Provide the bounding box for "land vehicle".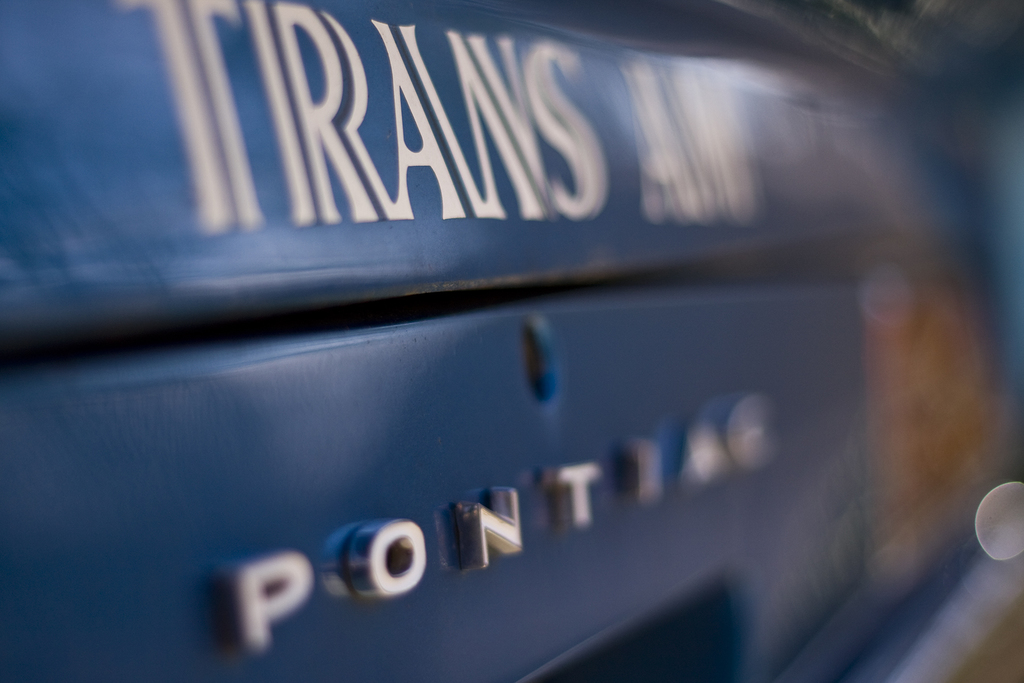
2,0,1023,679.
